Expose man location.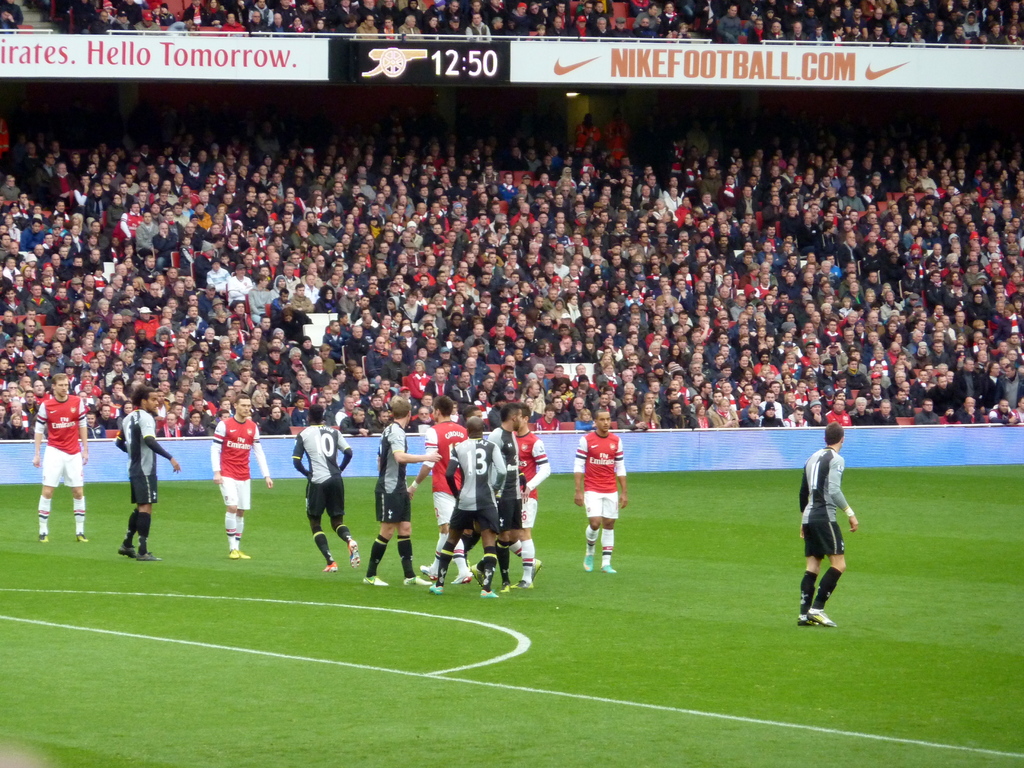
Exposed at bbox=(0, 12, 17, 33).
